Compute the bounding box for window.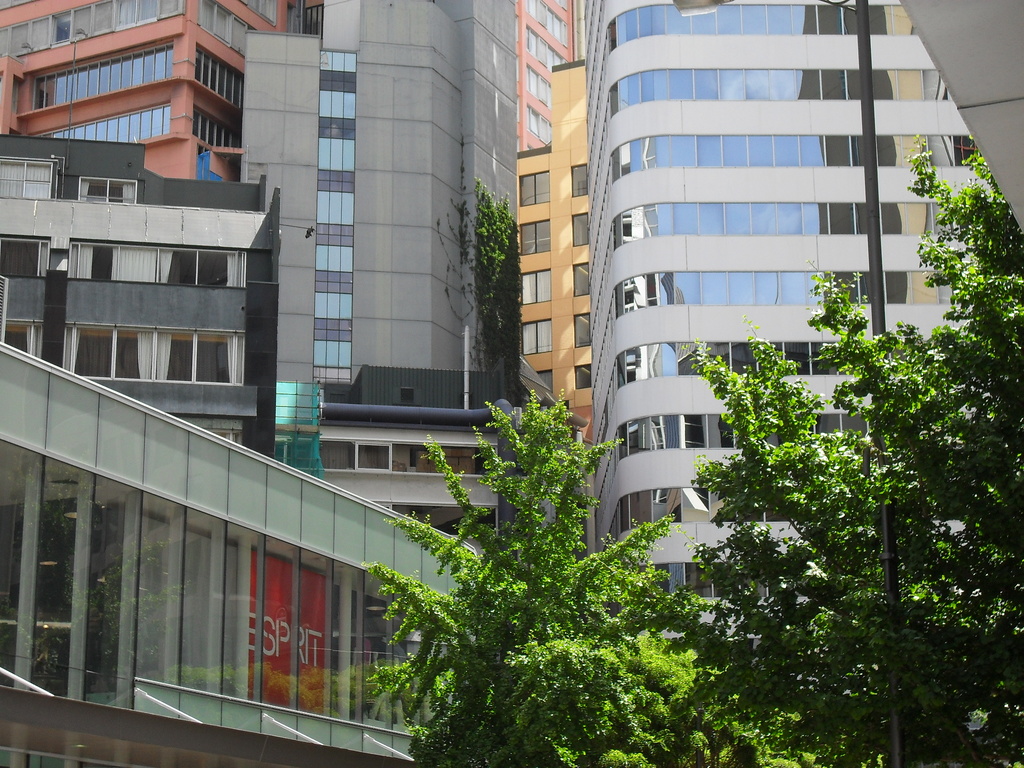
region(207, 428, 244, 445).
